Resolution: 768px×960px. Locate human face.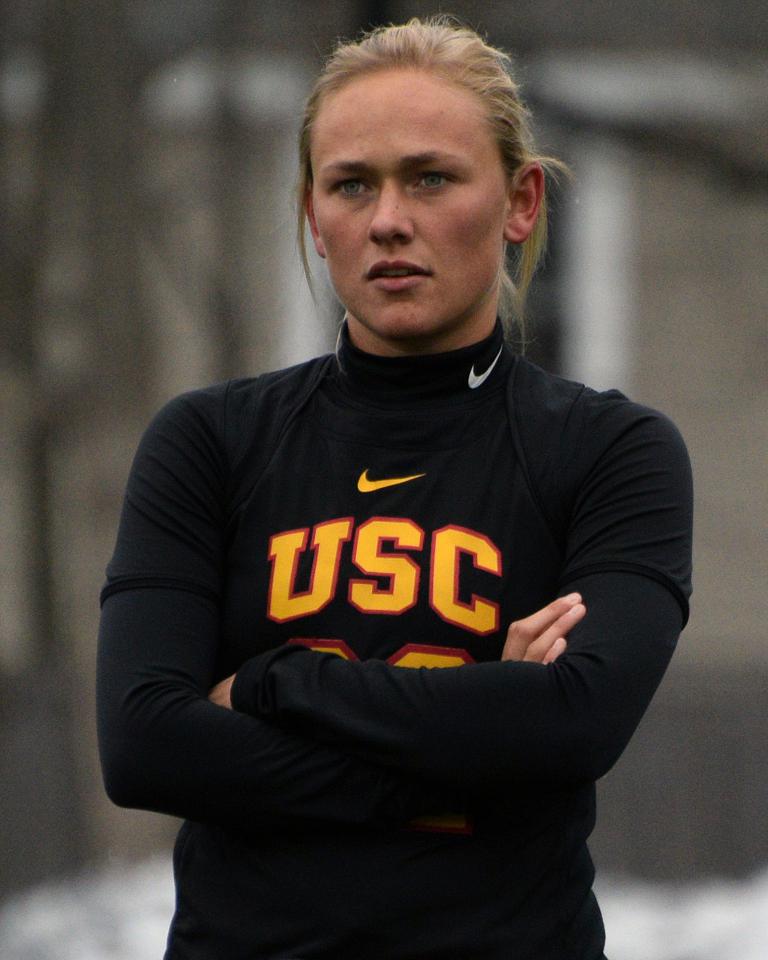
[308,88,505,332].
